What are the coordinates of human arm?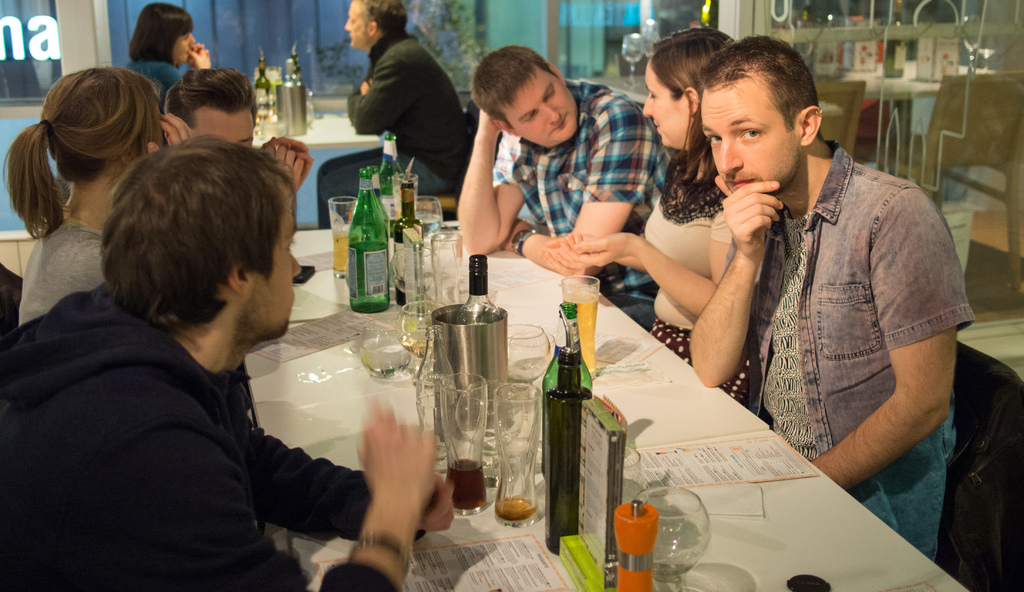
(left=257, top=384, right=456, bottom=591).
